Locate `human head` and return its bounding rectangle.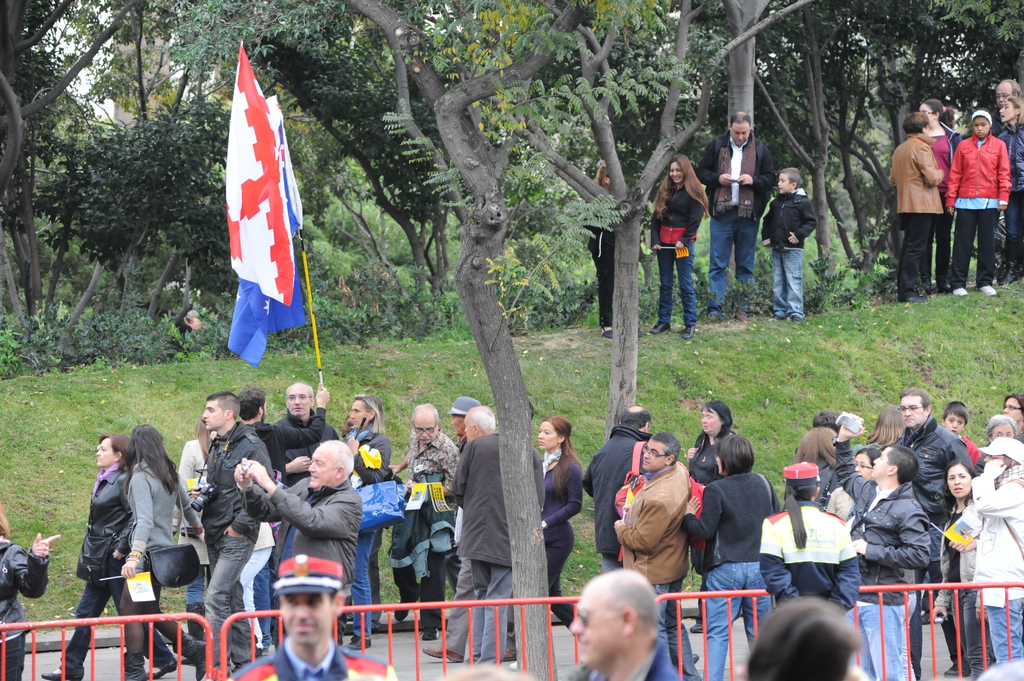
(945, 458, 976, 499).
